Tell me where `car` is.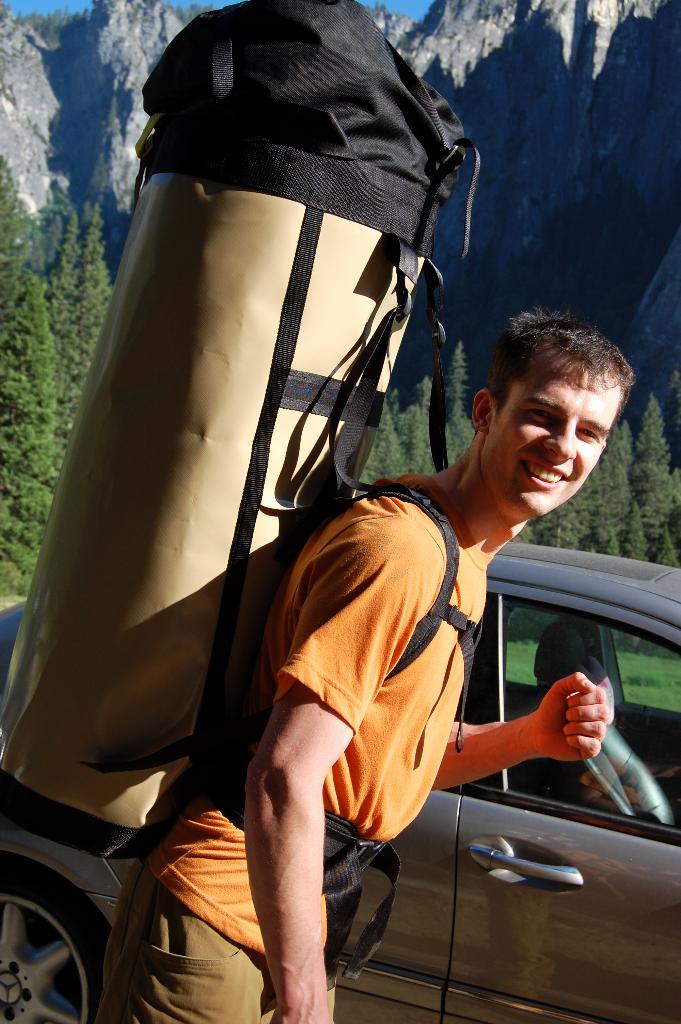
`car` is at [0, 529, 680, 1023].
